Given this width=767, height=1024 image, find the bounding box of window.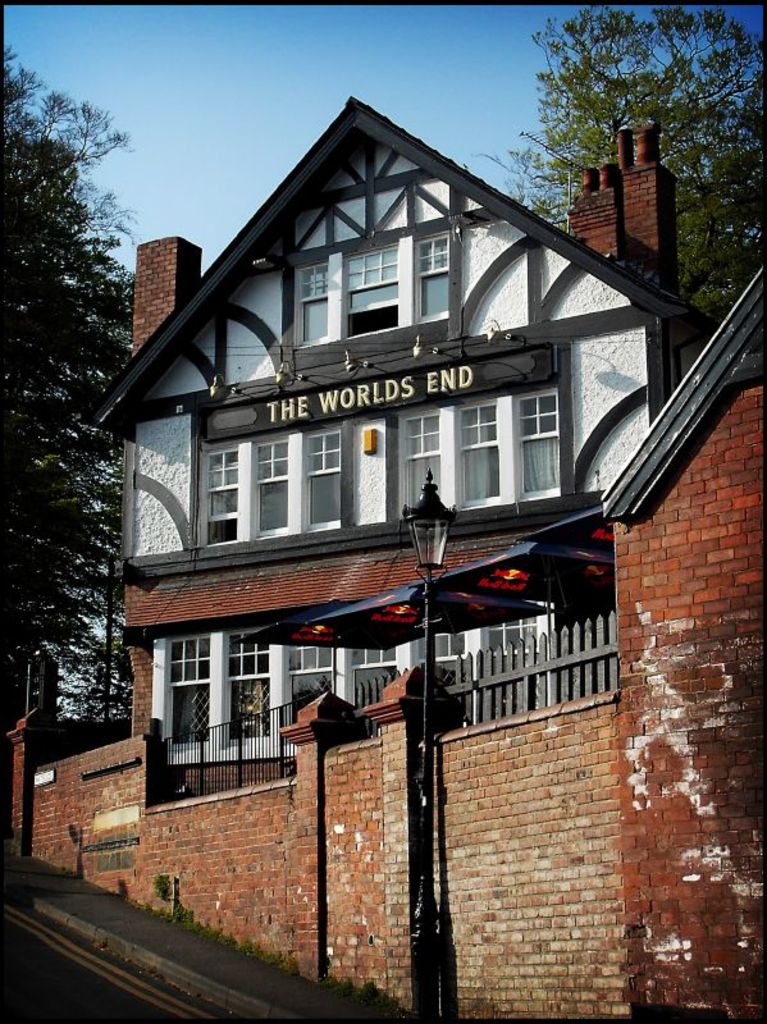
box(275, 637, 397, 740).
